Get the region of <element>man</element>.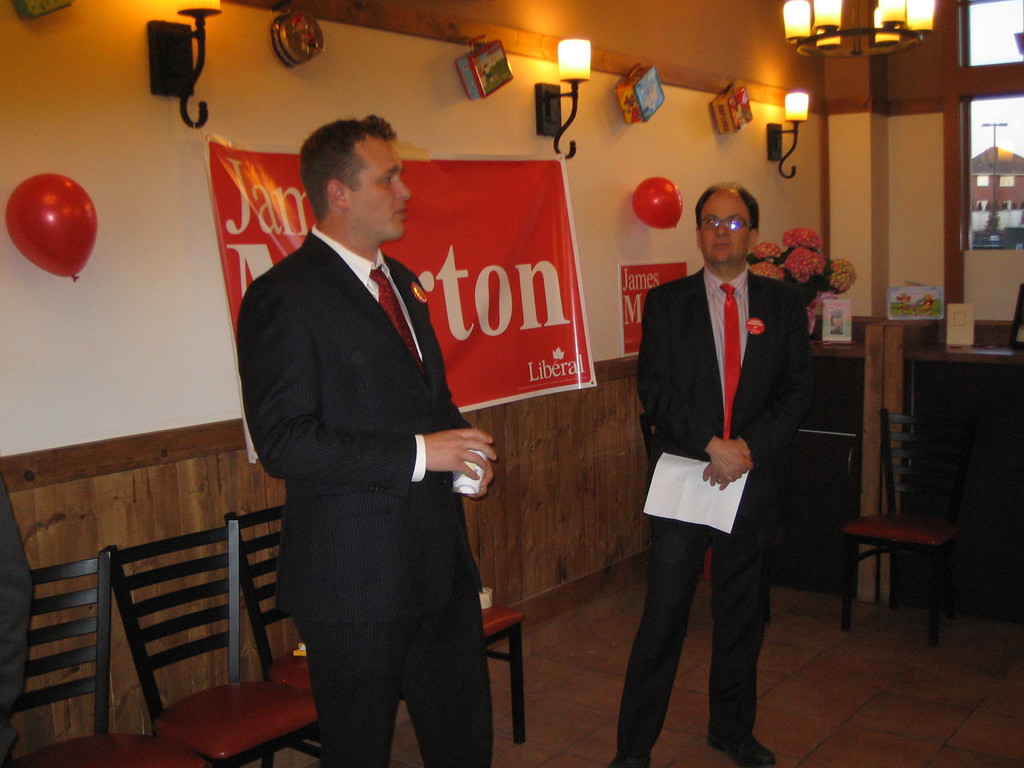
[left=234, top=111, right=494, bottom=767].
